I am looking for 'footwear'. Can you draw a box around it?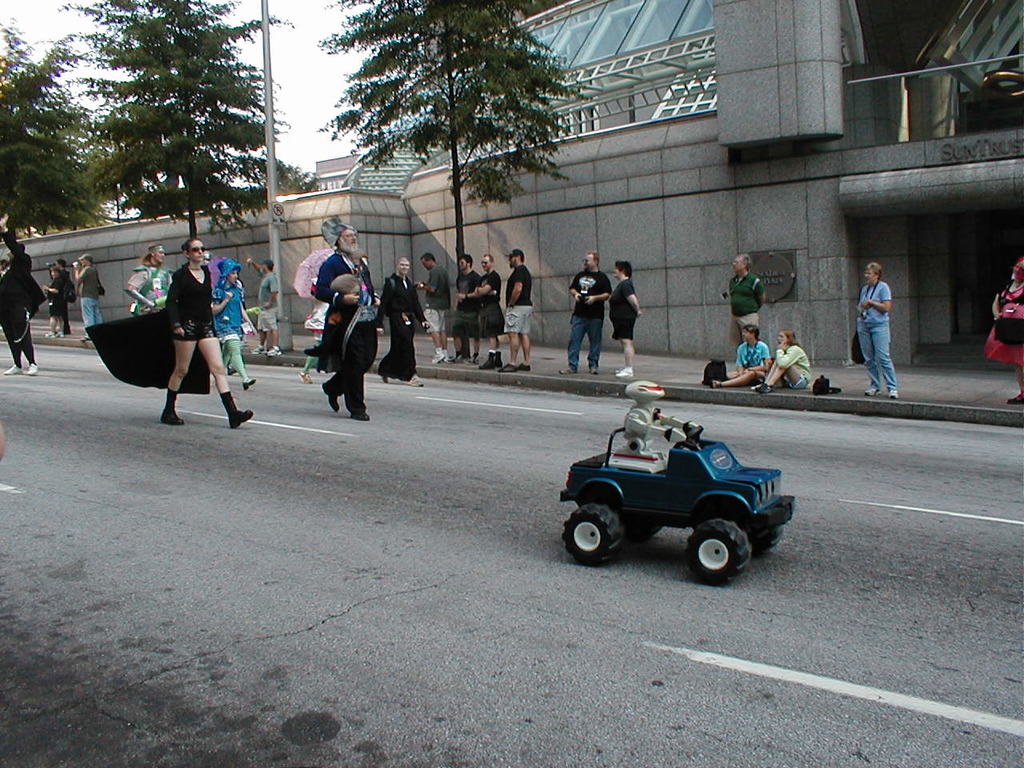
Sure, the bounding box is locate(614, 366, 635, 378).
